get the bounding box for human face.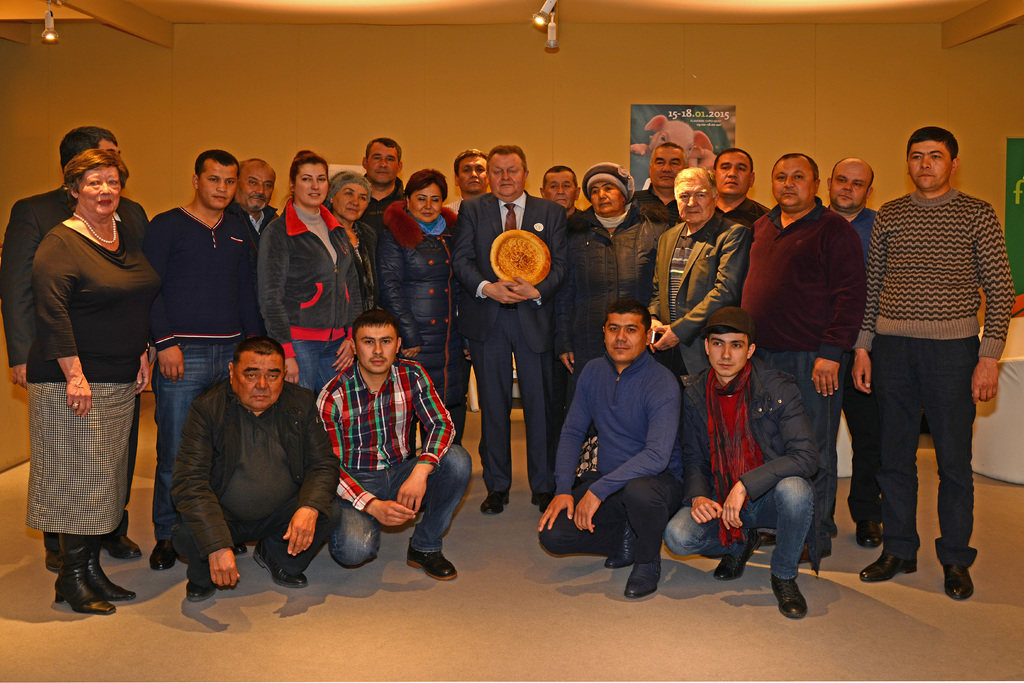
(x1=675, y1=173, x2=712, y2=226).
